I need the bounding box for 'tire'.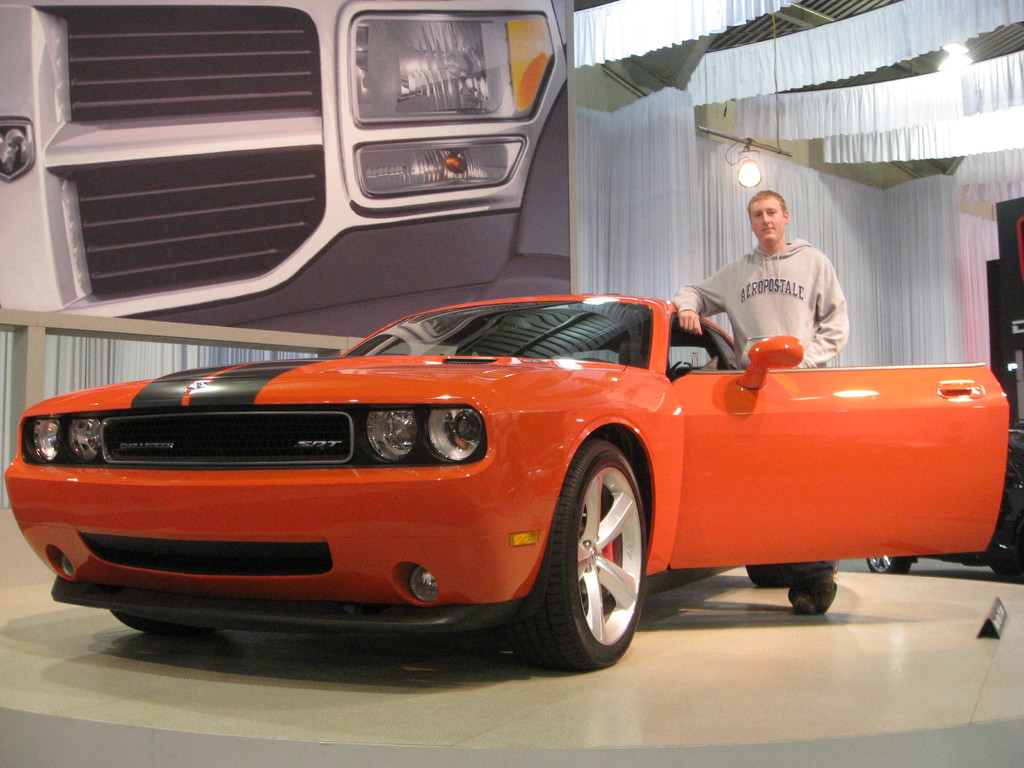
Here it is: [867,554,915,576].
